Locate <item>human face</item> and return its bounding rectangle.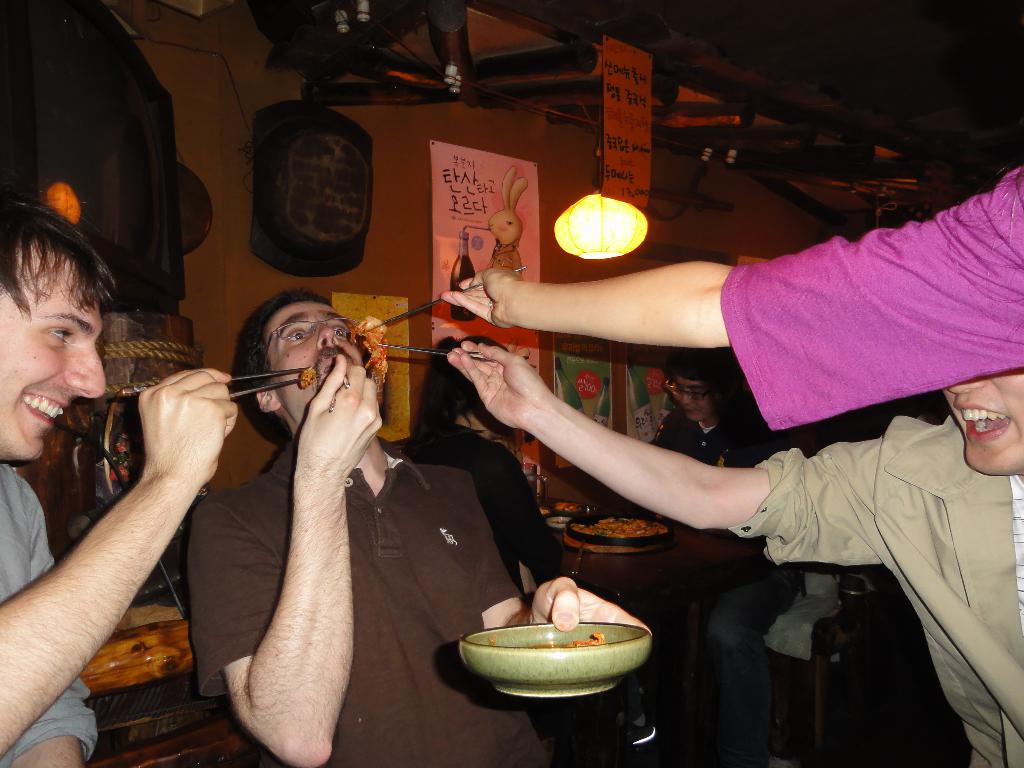
Rect(265, 301, 364, 417).
